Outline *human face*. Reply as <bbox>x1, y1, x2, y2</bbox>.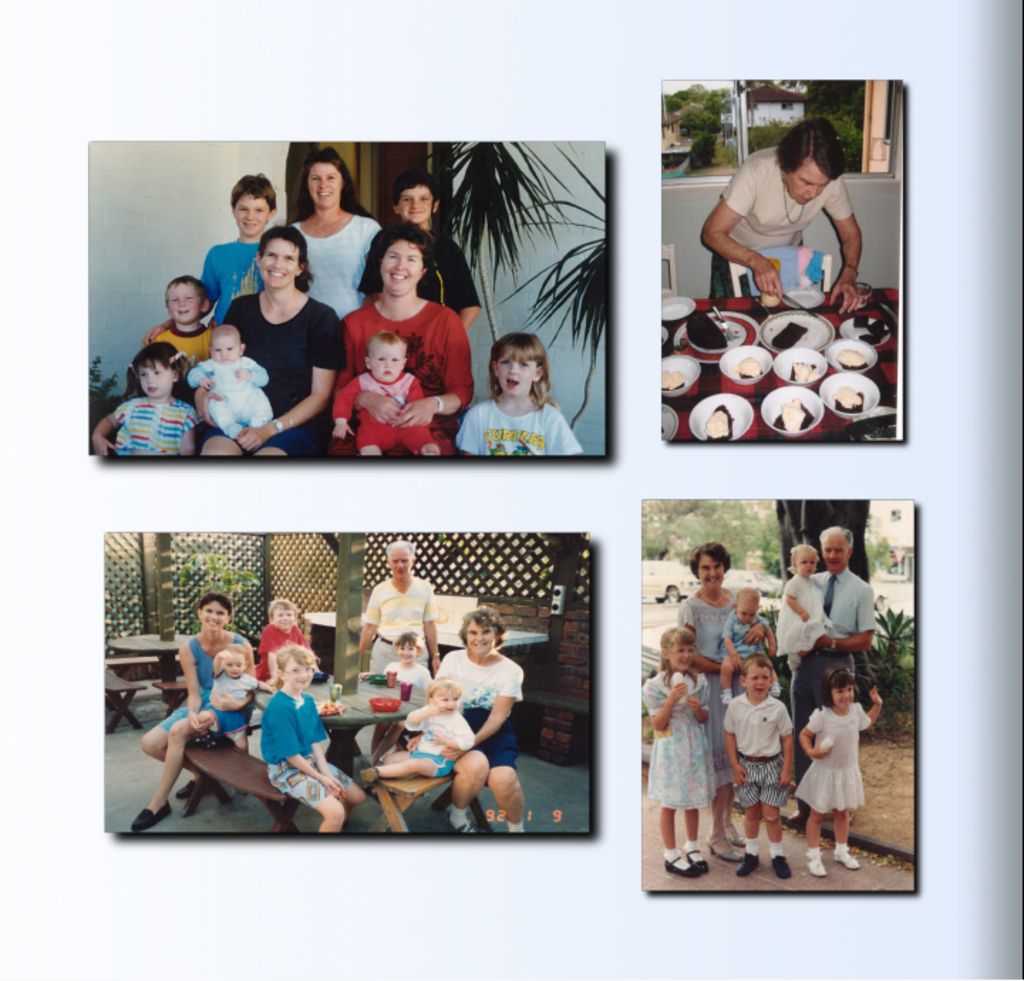
<bbox>496, 353, 536, 392</bbox>.
